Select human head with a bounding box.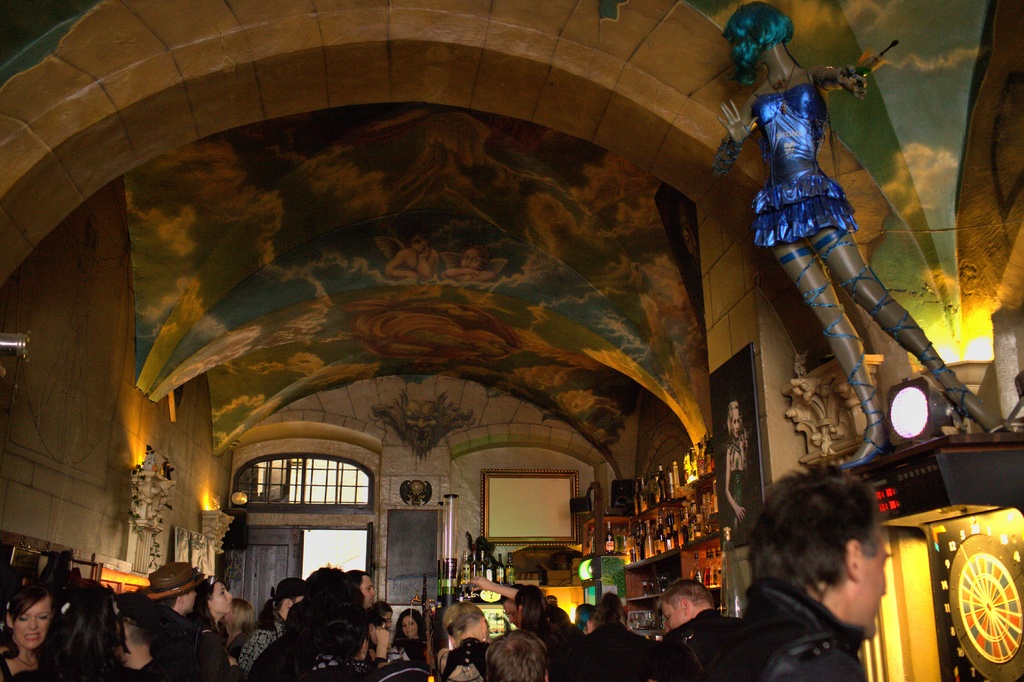
[154, 567, 195, 617].
